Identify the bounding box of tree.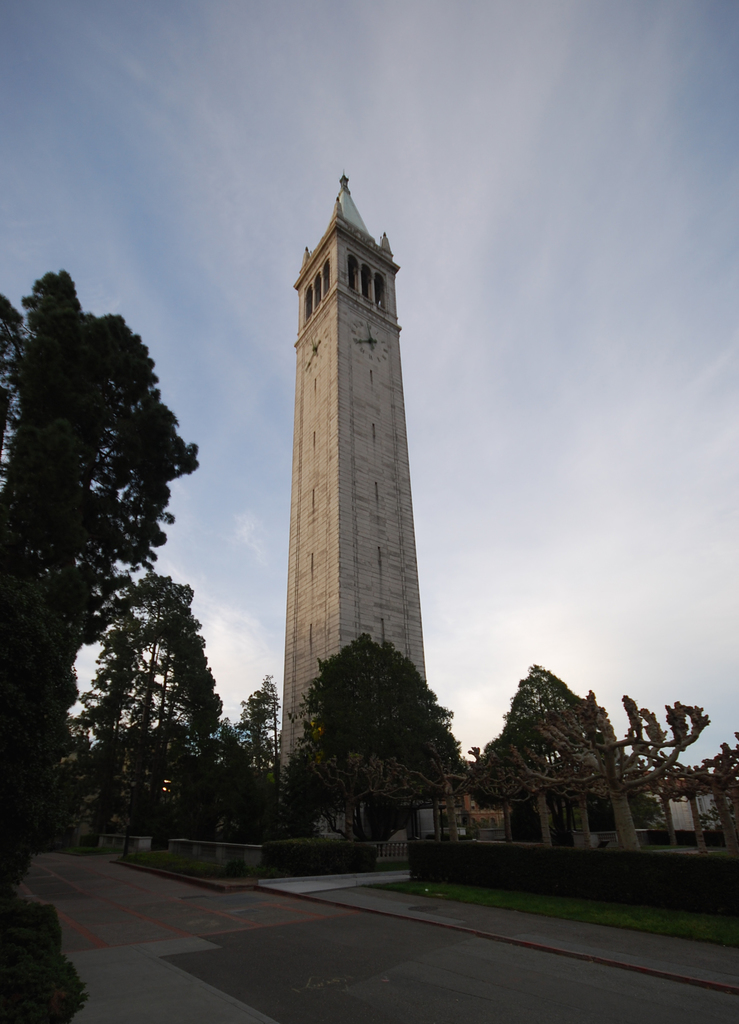
x1=0, y1=267, x2=199, y2=844.
